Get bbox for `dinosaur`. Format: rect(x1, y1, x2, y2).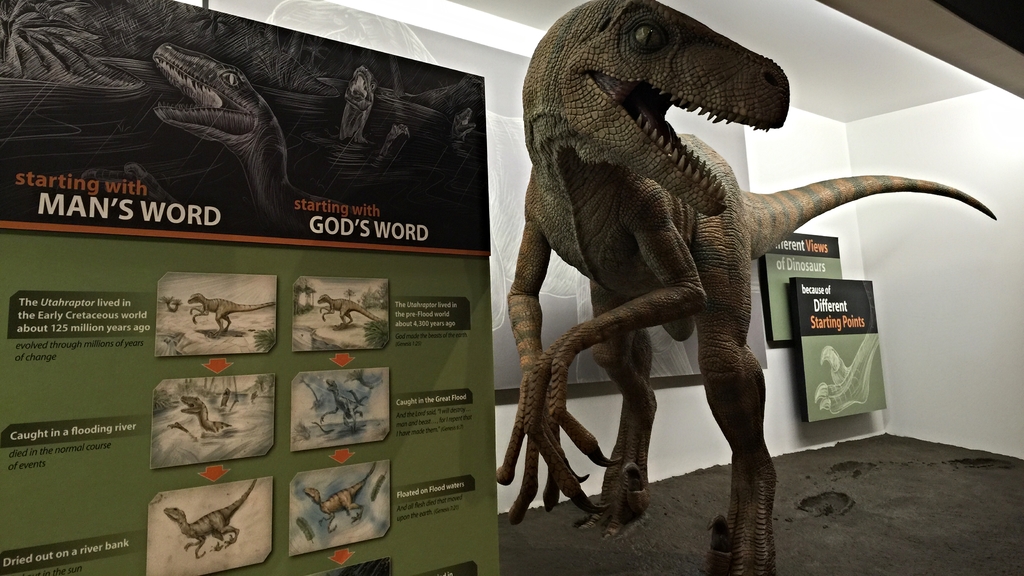
rect(321, 380, 357, 424).
